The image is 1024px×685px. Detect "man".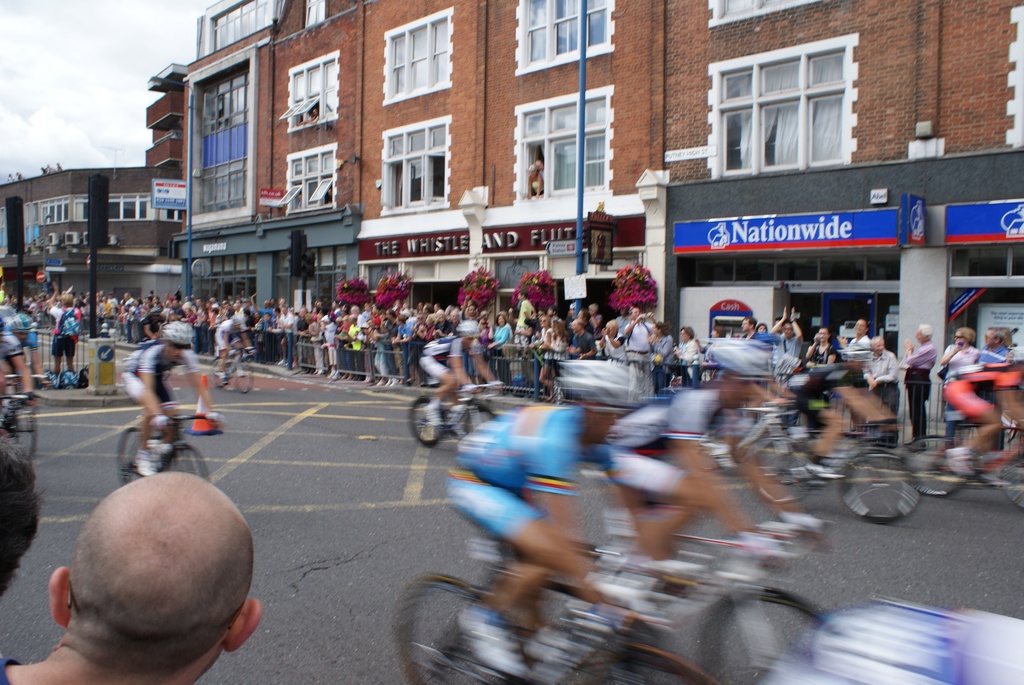
Detection: (624,305,661,393).
